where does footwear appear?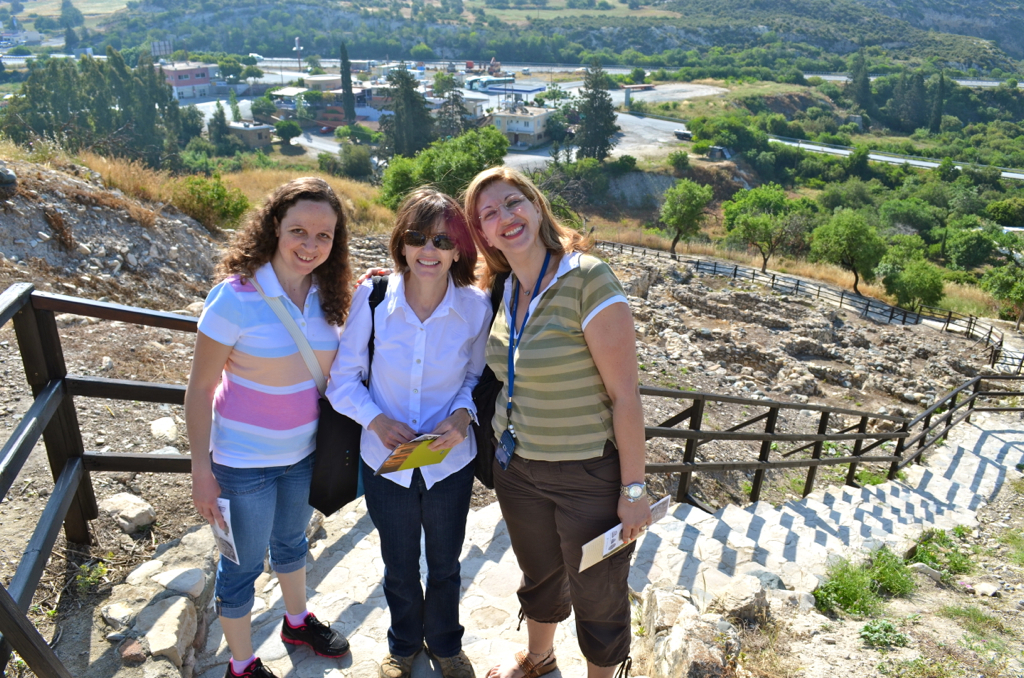
Appears at (425,647,478,677).
